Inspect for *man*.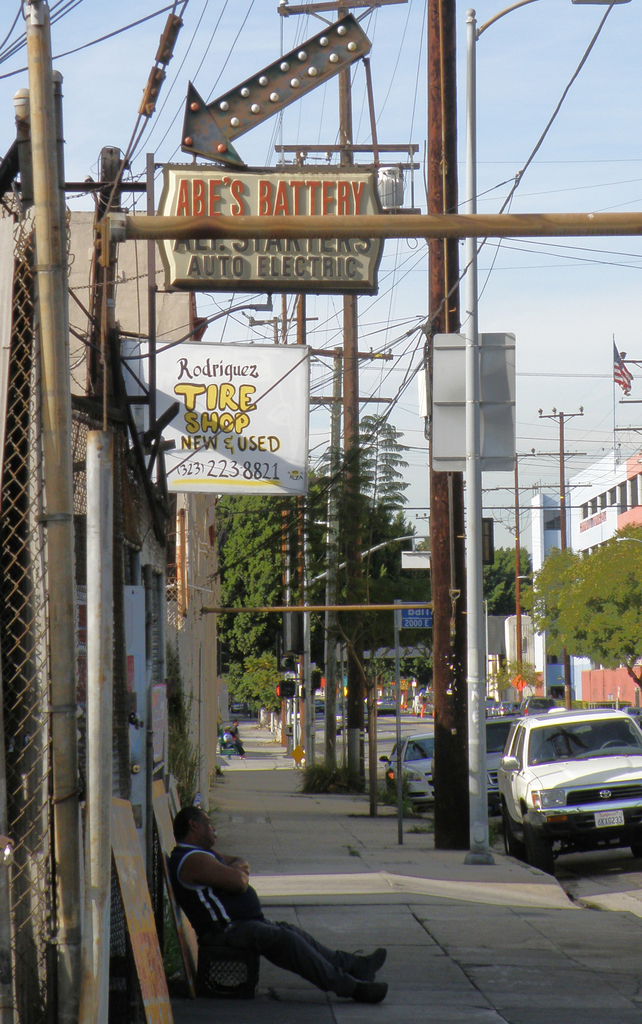
Inspection: [157,811,400,1009].
